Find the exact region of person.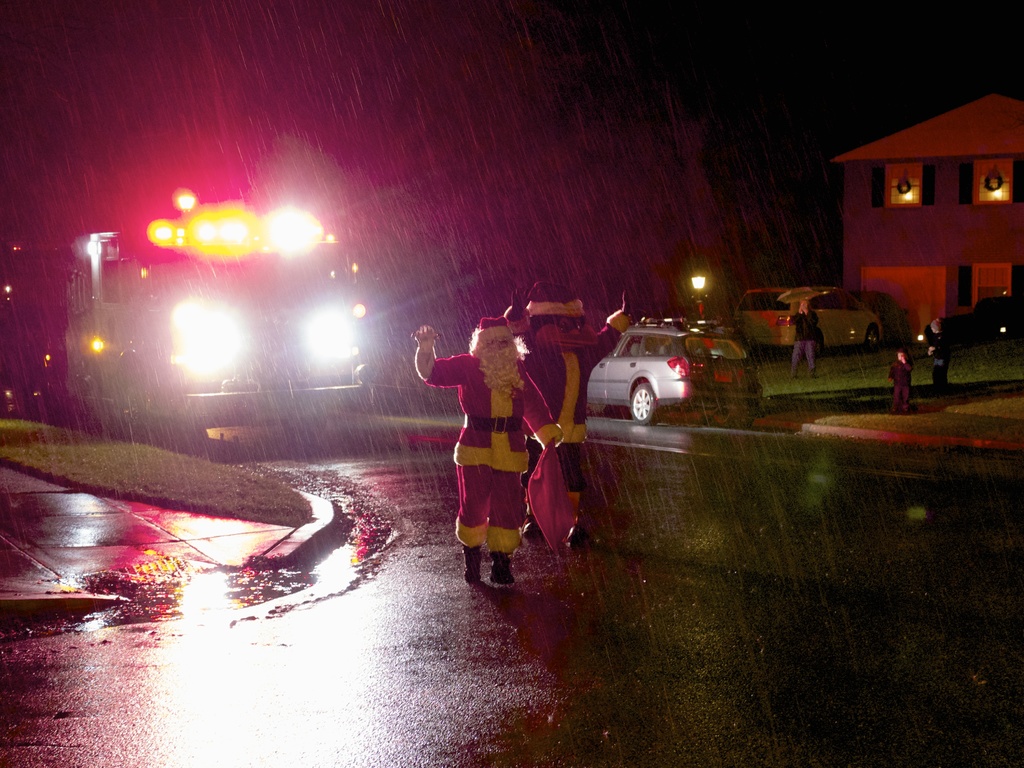
Exact region: <box>884,349,921,413</box>.
